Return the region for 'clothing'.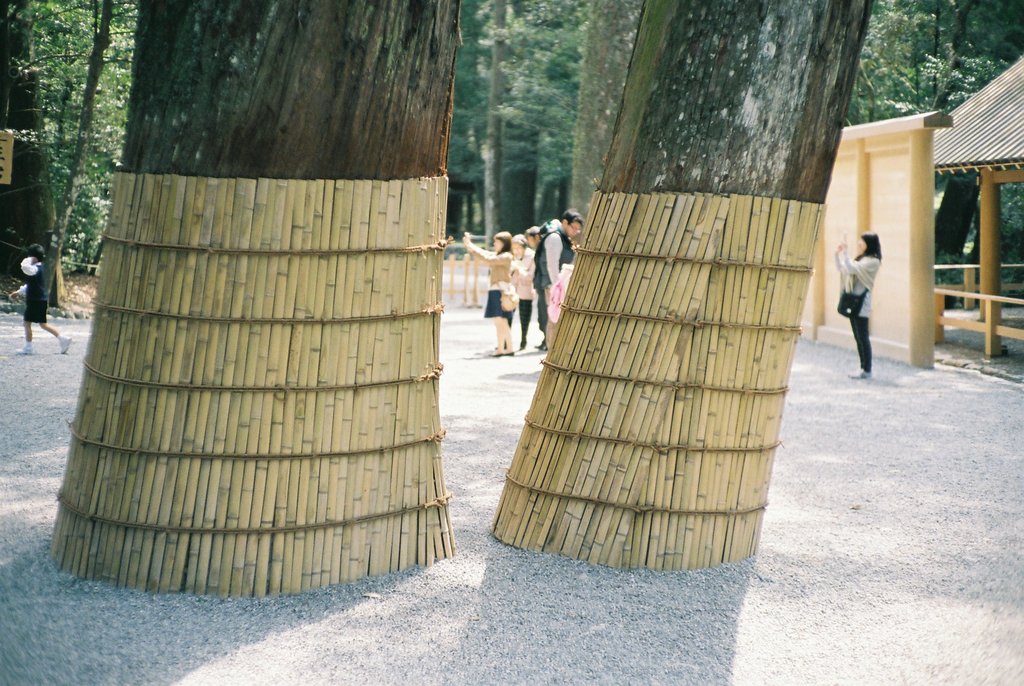
835, 265, 890, 370.
